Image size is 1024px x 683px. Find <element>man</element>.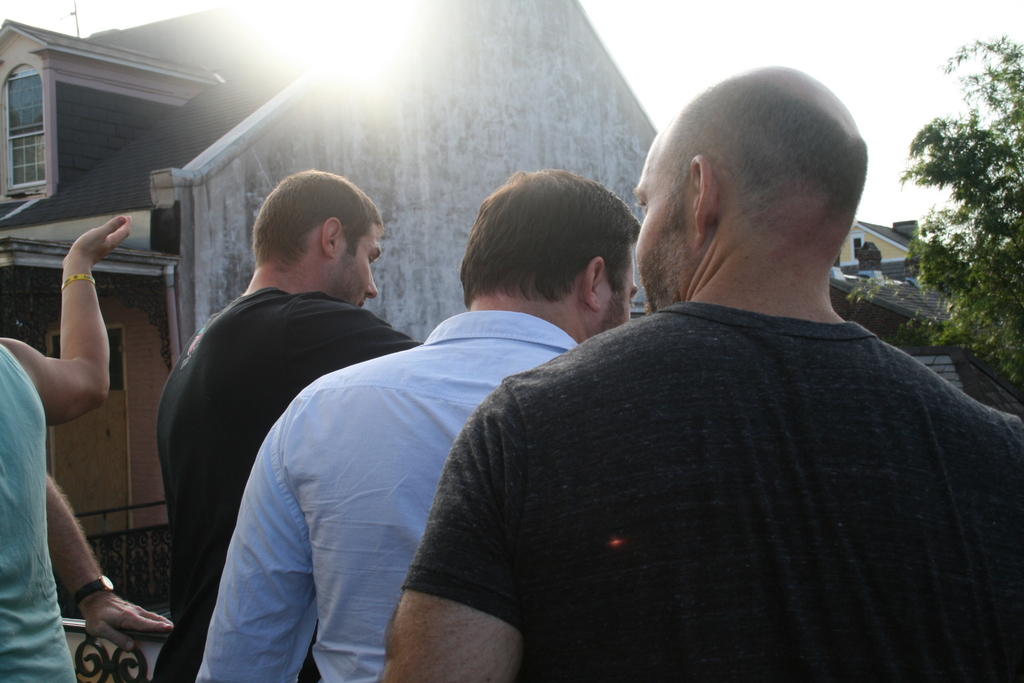
[194,174,648,682].
